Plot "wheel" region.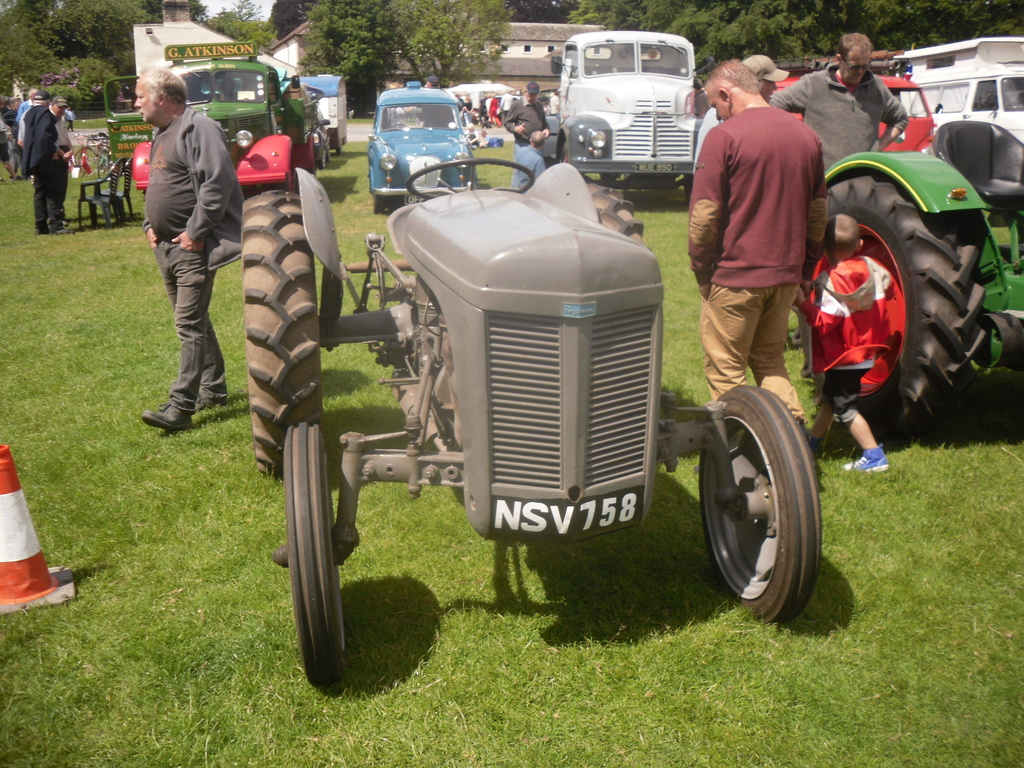
Plotted at locate(239, 188, 325, 480).
